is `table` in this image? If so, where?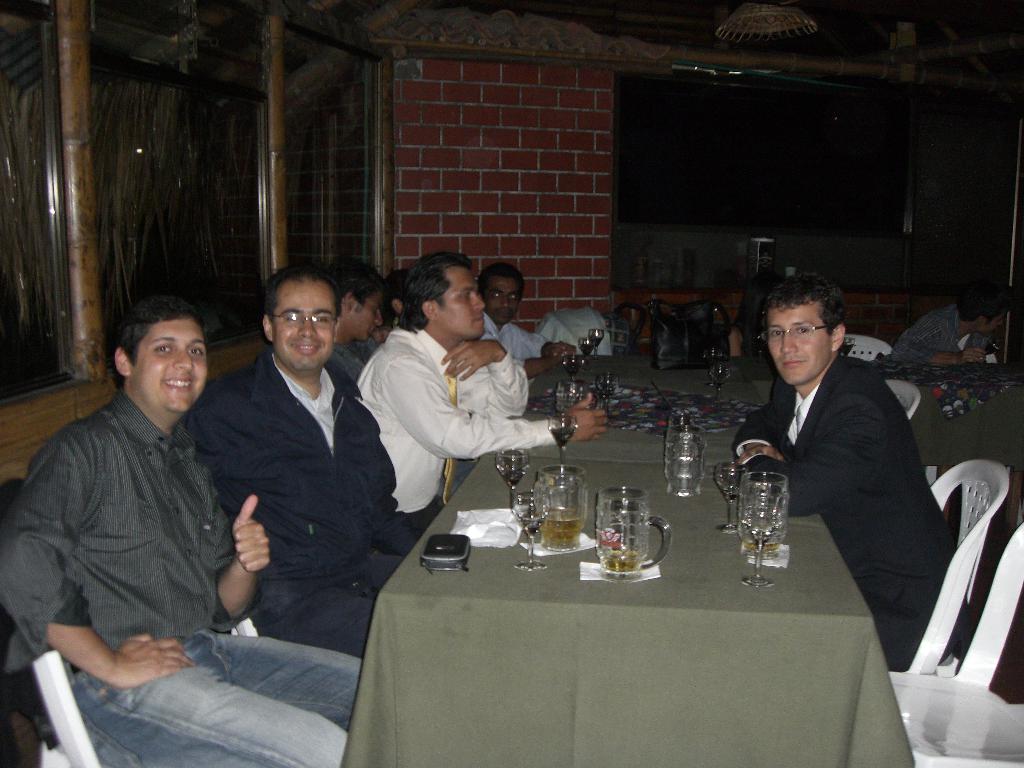
Yes, at (882, 361, 1023, 475).
